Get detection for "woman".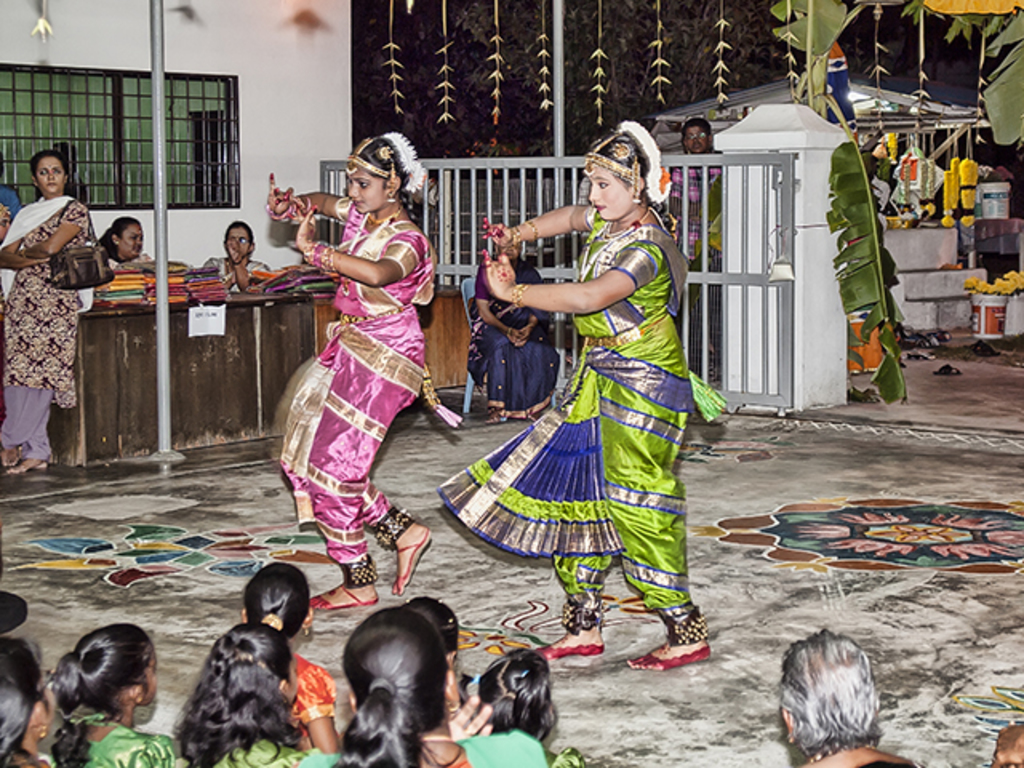
Detection: (96, 210, 154, 267).
